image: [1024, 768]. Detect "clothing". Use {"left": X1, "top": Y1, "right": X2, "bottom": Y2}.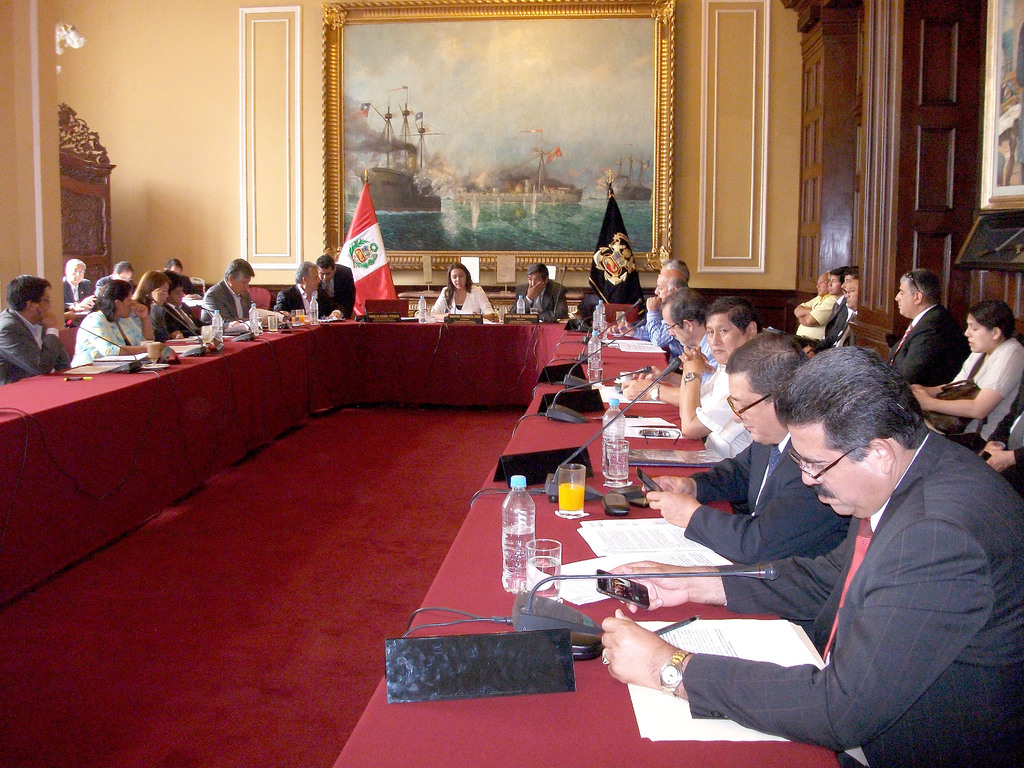
{"left": 423, "top": 282, "right": 494, "bottom": 322}.
